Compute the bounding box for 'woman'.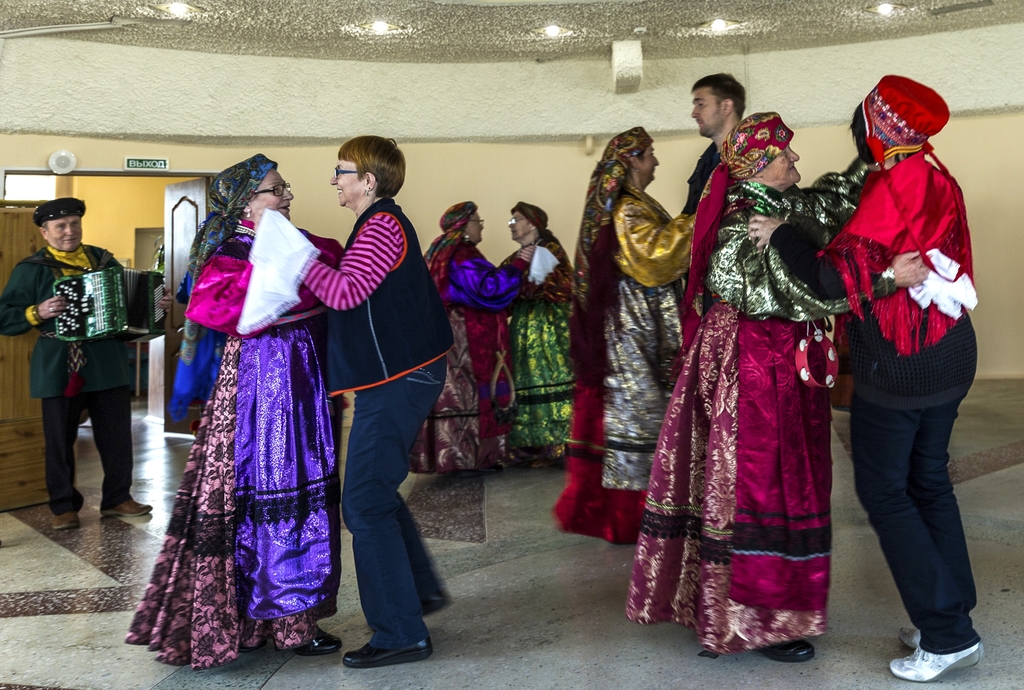
[141,146,339,666].
